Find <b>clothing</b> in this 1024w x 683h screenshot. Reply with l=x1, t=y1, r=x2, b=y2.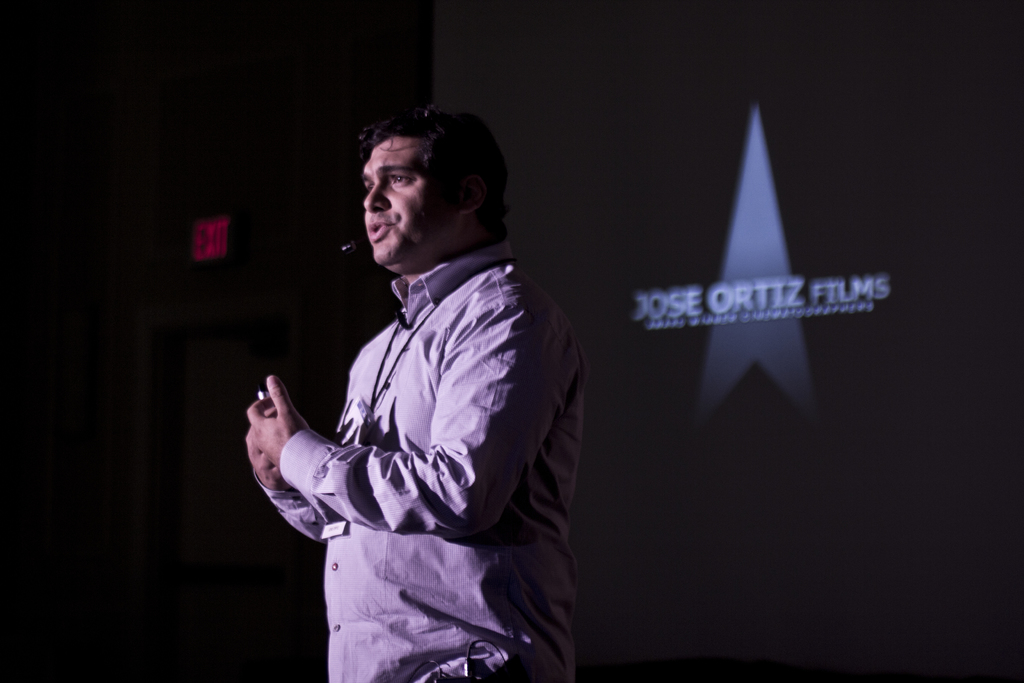
l=251, t=254, r=586, b=682.
